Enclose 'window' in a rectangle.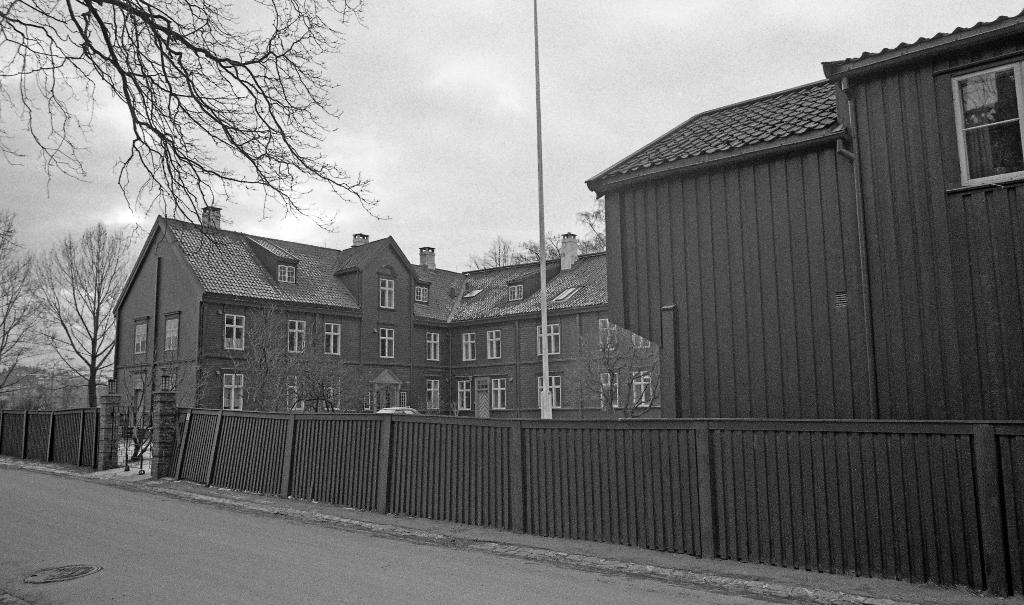
l=130, t=315, r=147, b=356.
